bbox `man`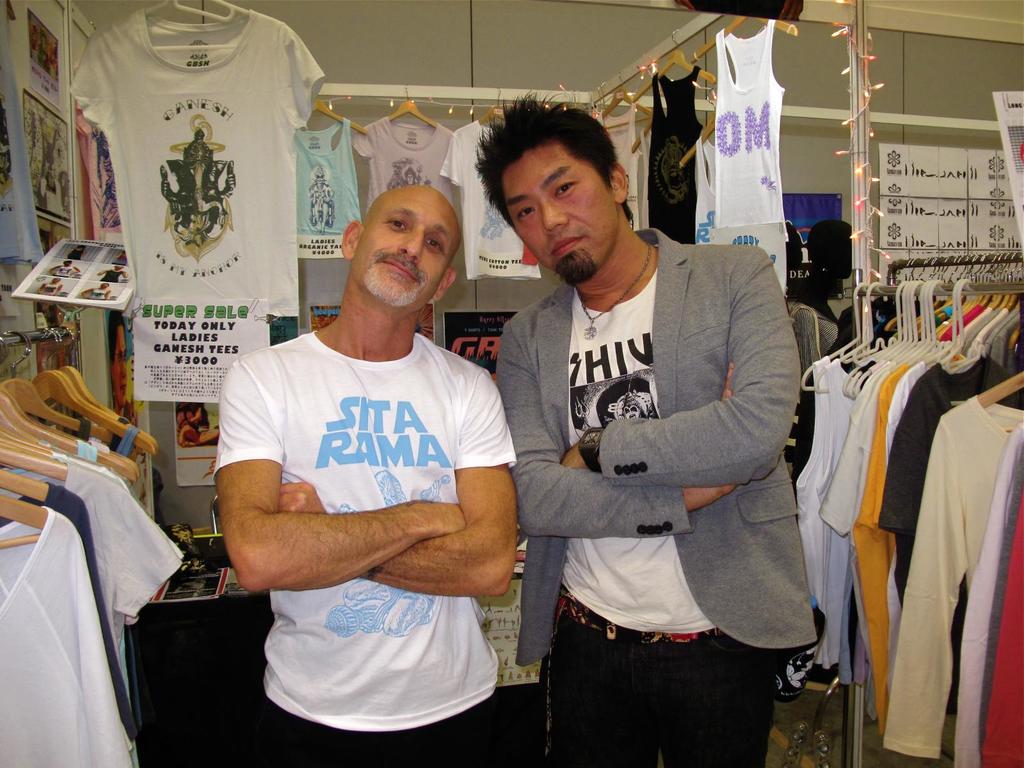
[x1=217, y1=185, x2=551, y2=765]
